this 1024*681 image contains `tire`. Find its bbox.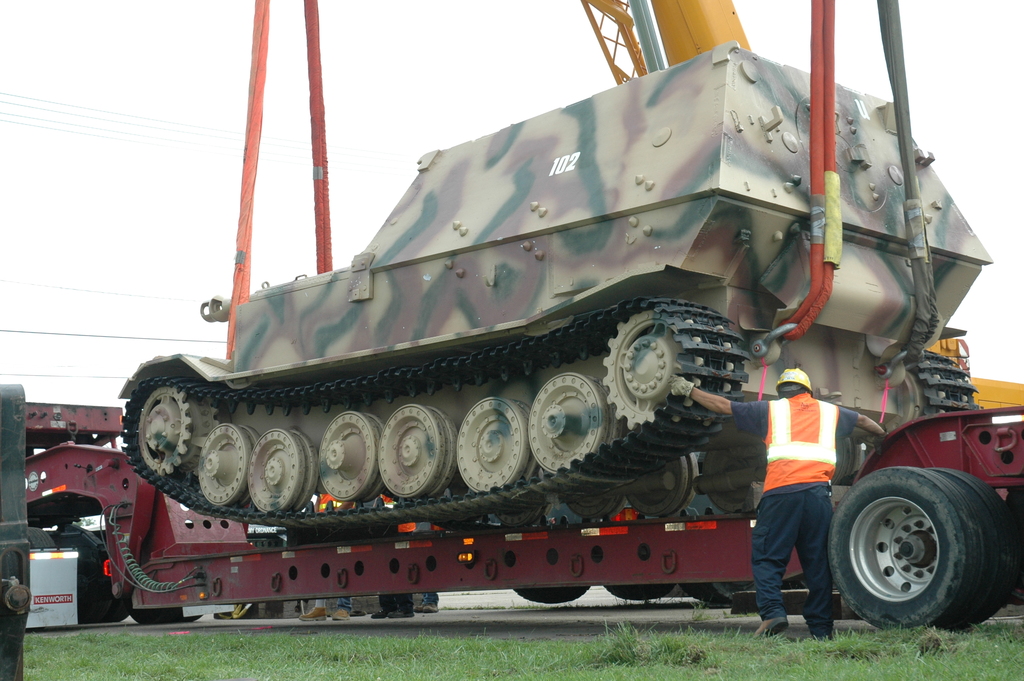
Rect(129, 593, 205, 625).
